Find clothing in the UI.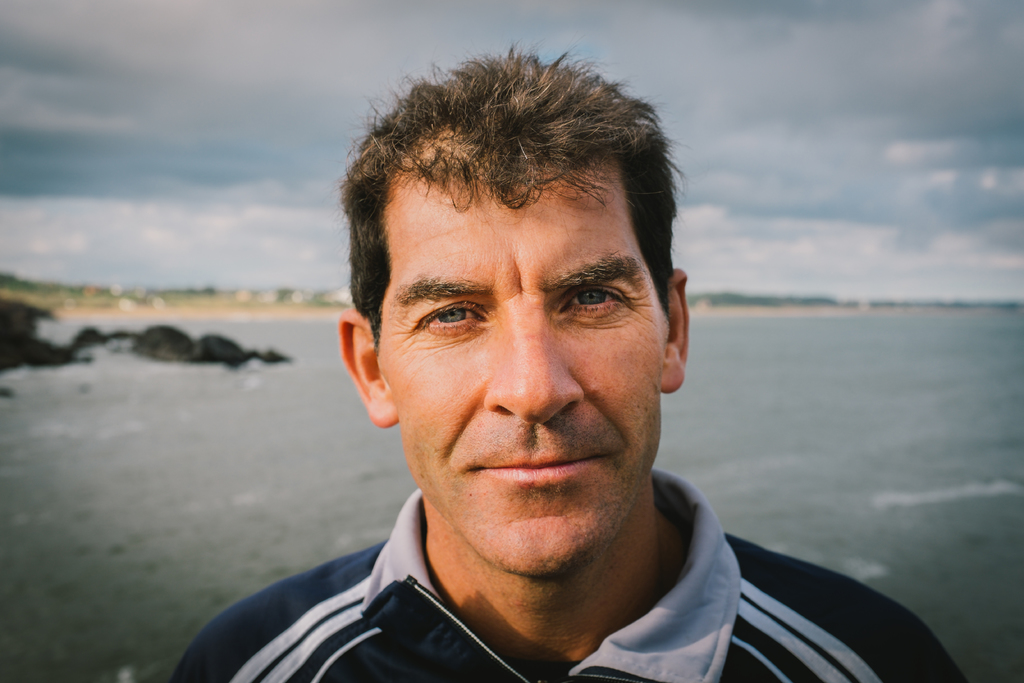
UI element at <region>154, 460, 844, 682</region>.
